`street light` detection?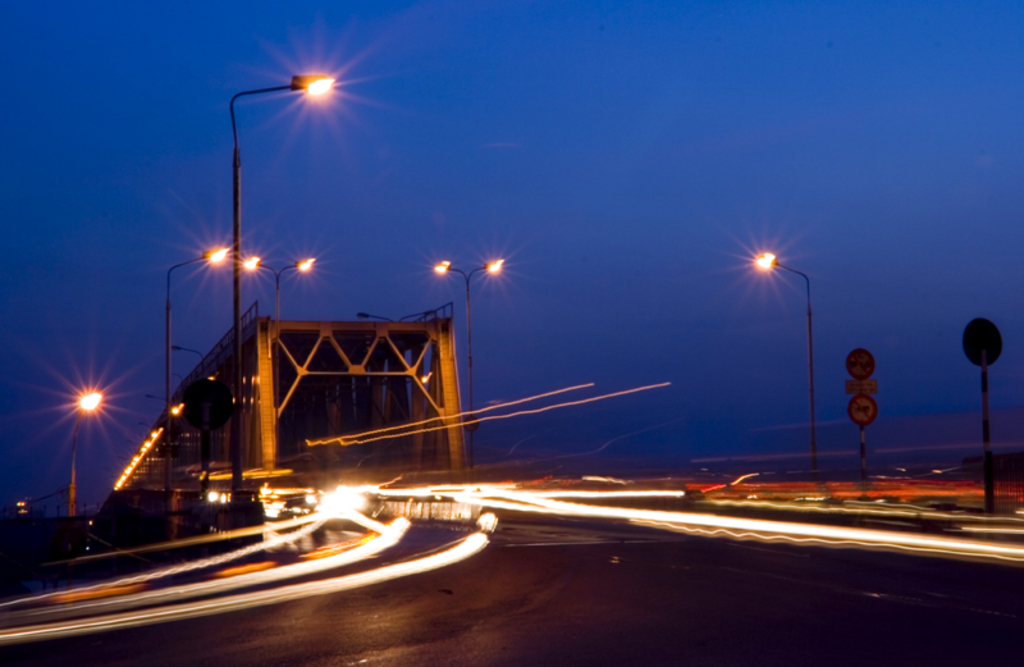
pyautogui.locateOnScreen(731, 205, 844, 463)
